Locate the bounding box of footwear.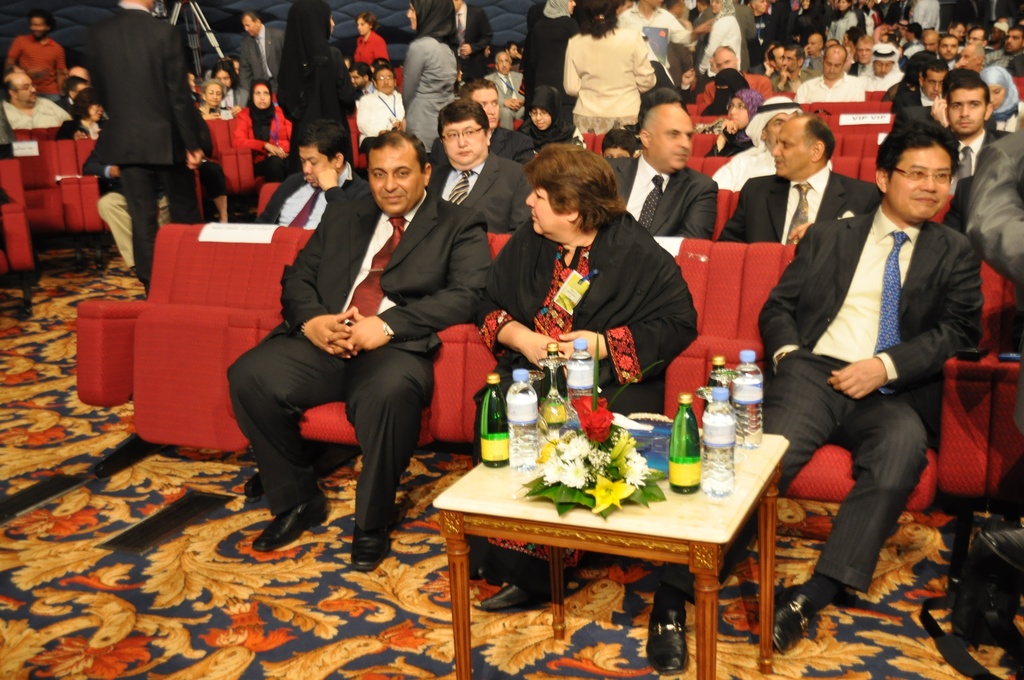
Bounding box: (left=479, top=578, right=537, bottom=613).
